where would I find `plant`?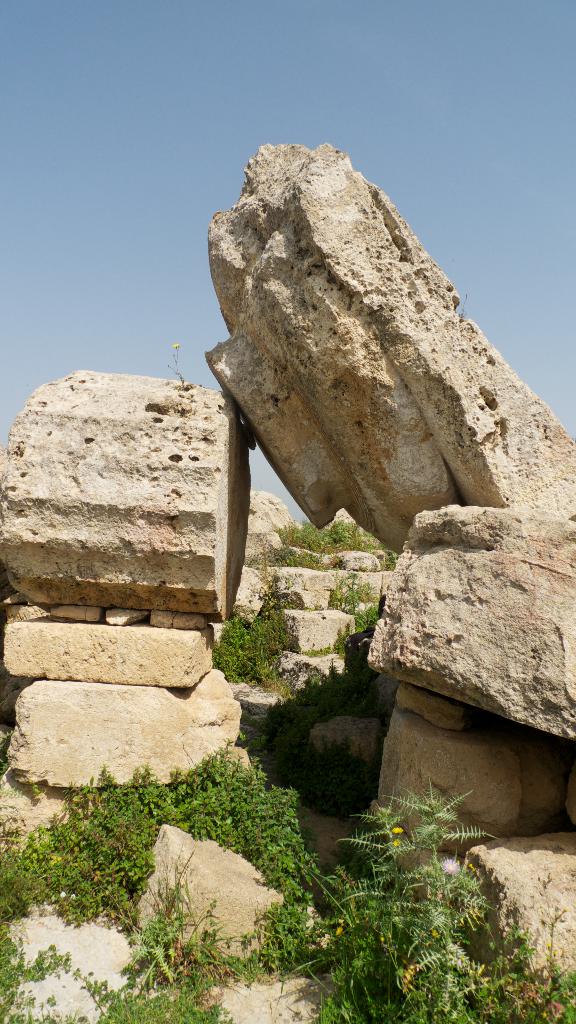
At (285, 503, 395, 570).
